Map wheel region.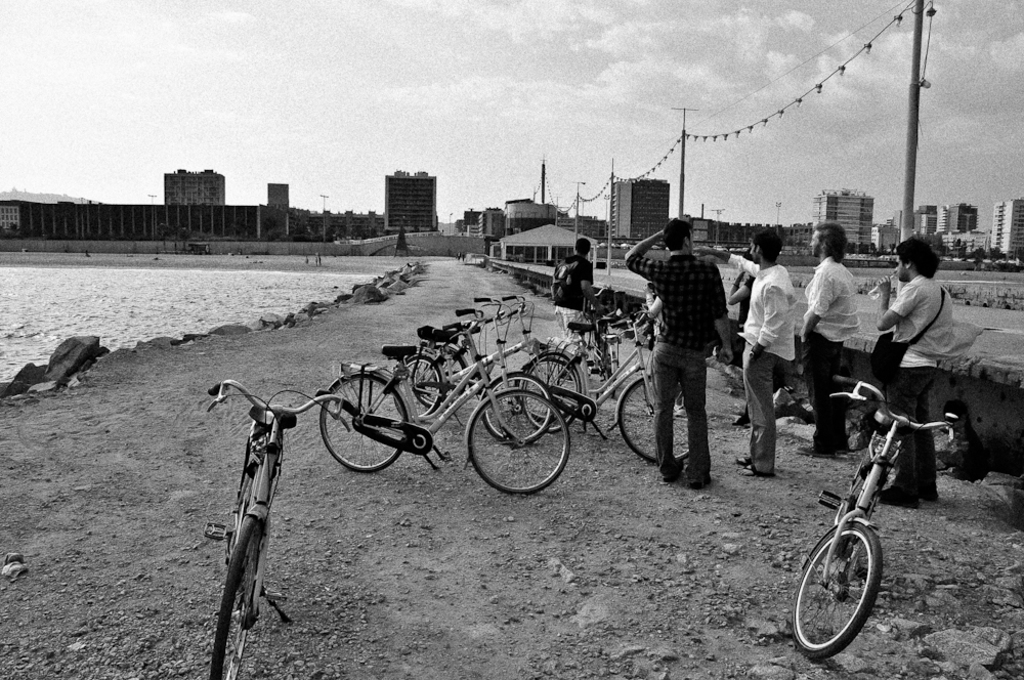
Mapped to 615, 375, 693, 463.
